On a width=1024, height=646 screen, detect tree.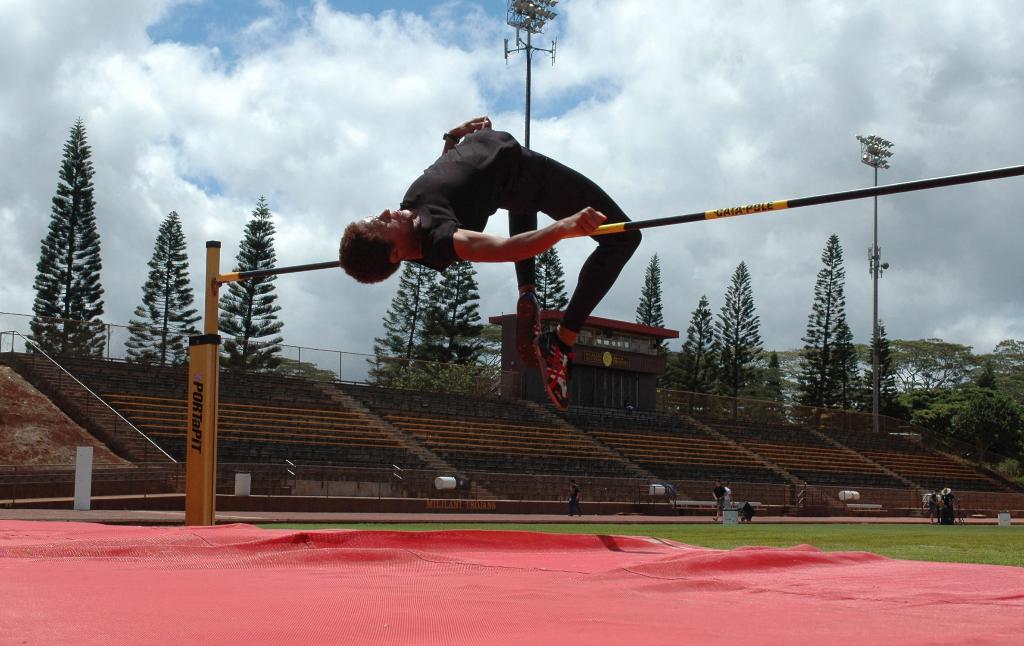
box(120, 209, 201, 358).
